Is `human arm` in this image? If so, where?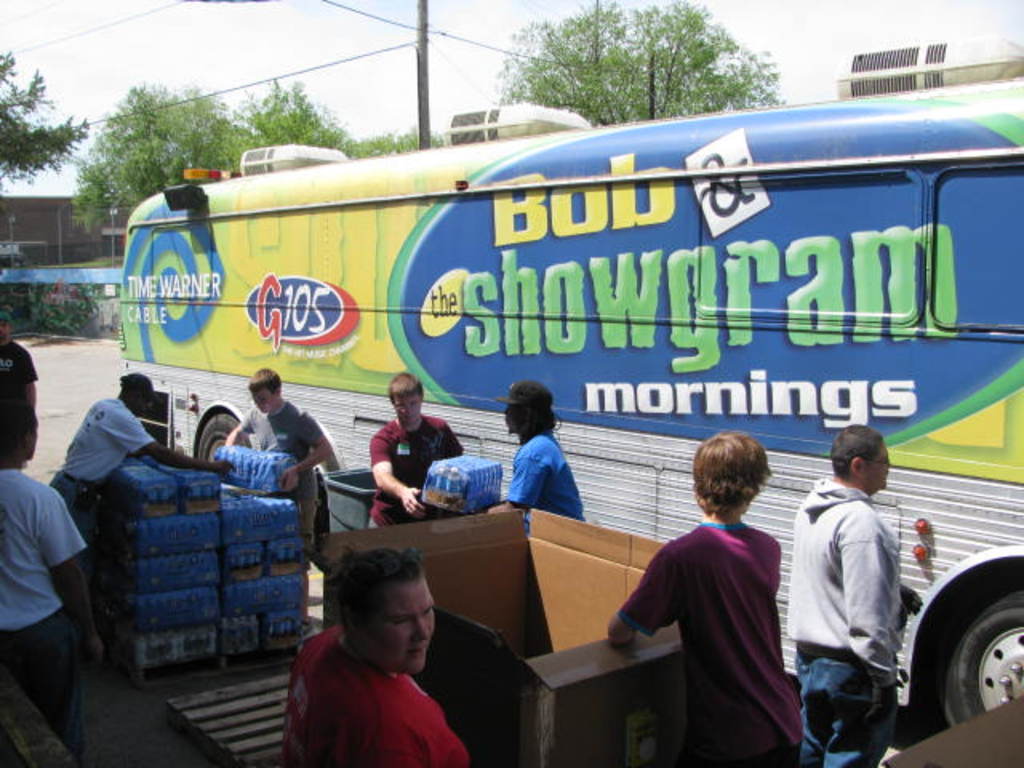
Yes, at box=[30, 472, 109, 666].
